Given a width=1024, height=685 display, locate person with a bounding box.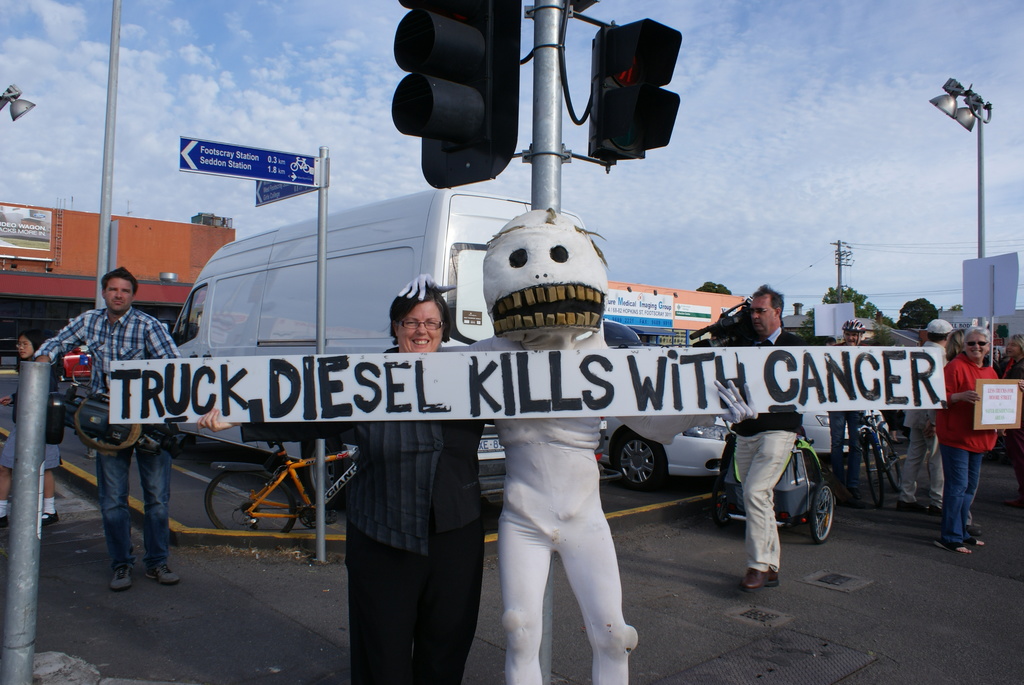
Located: BBox(35, 267, 180, 587).
